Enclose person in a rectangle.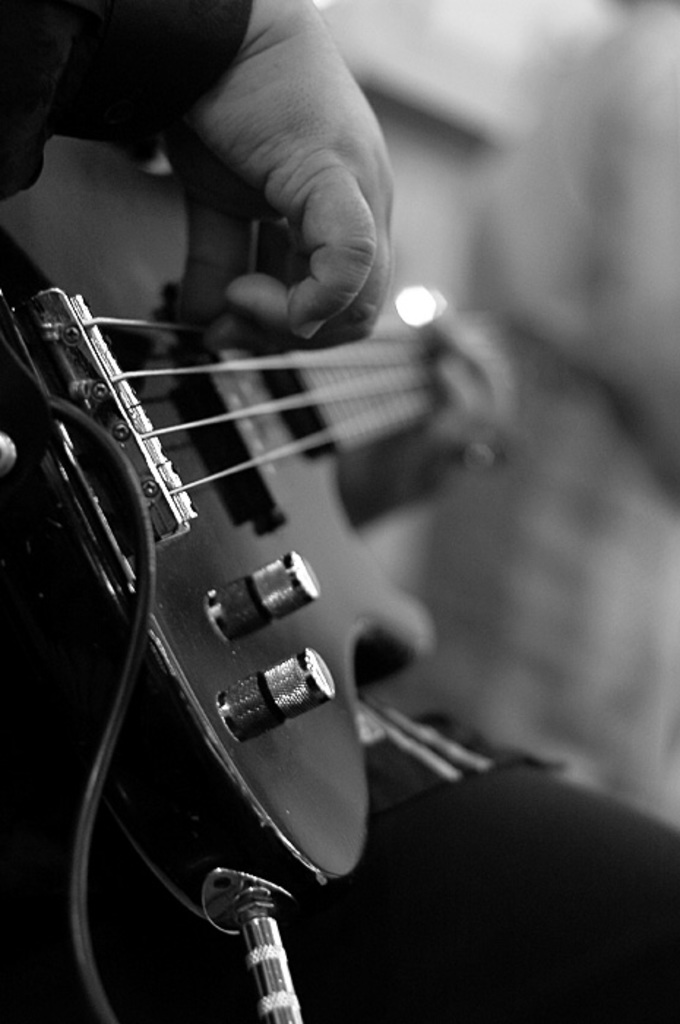
0:0:679:1023.
